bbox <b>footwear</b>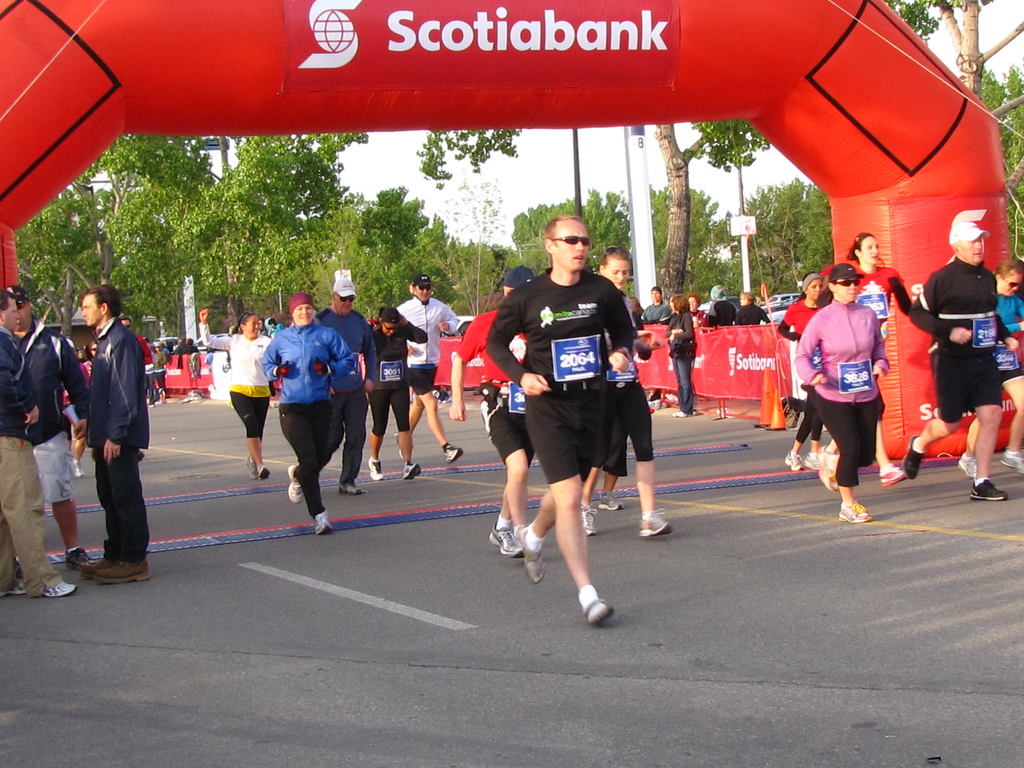
(left=599, top=496, right=621, bottom=511)
